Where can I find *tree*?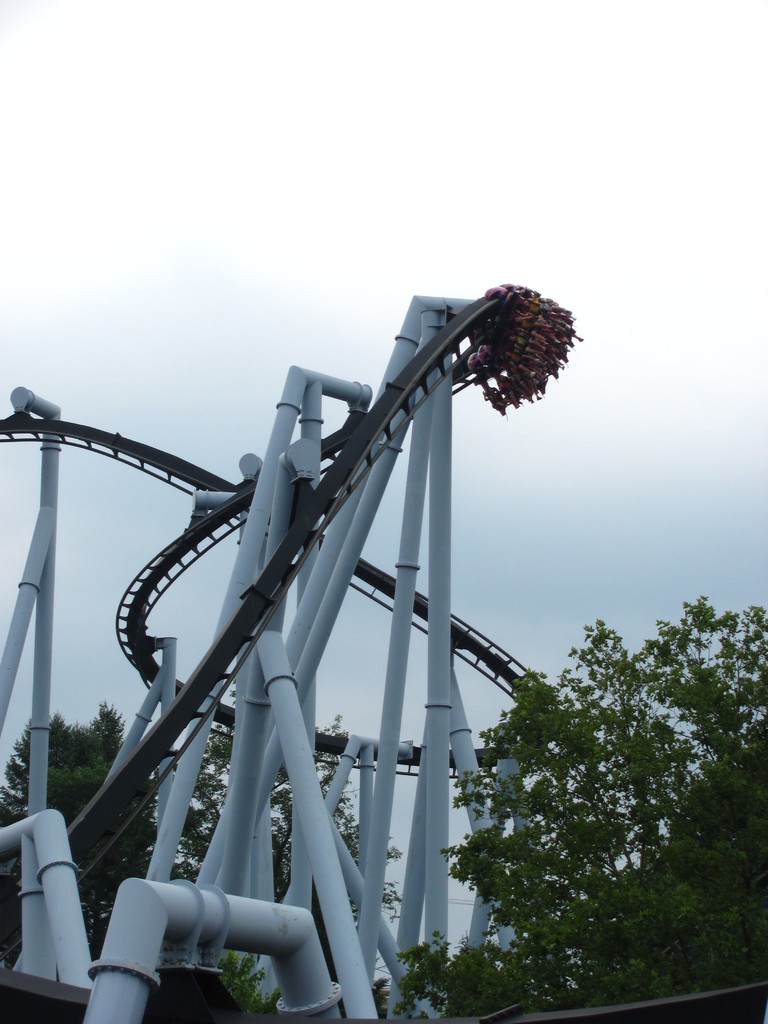
You can find it at <box>392,598,767,1023</box>.
